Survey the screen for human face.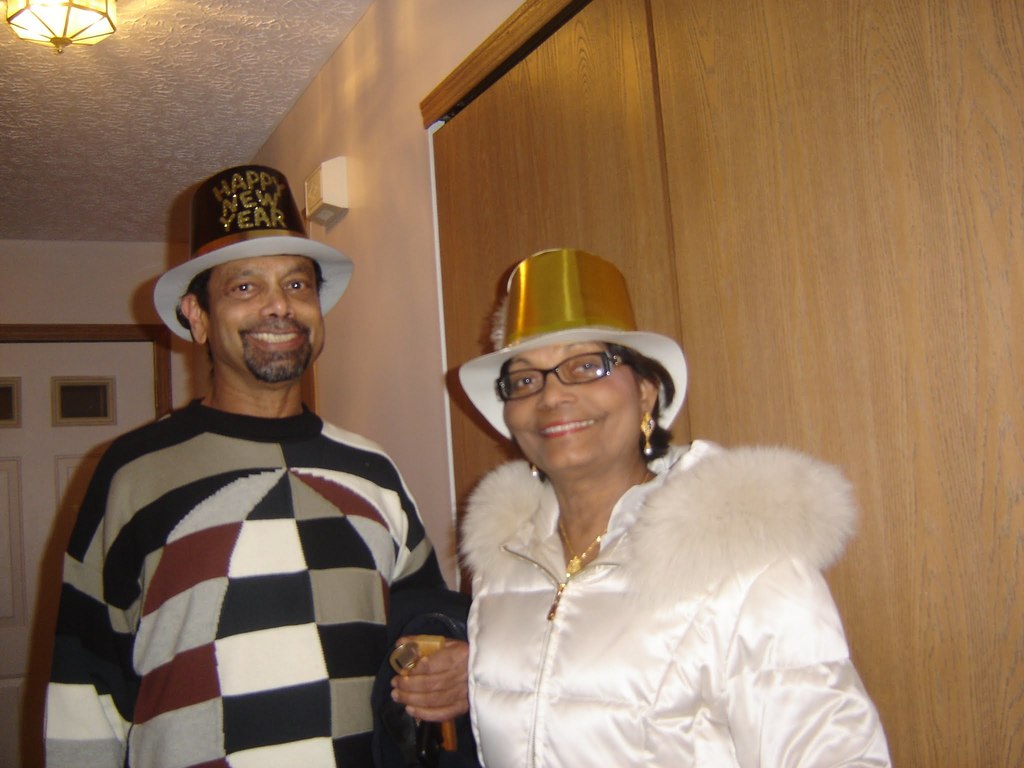
Survey found: [left=504, top=342, right=642, bottom=471].
